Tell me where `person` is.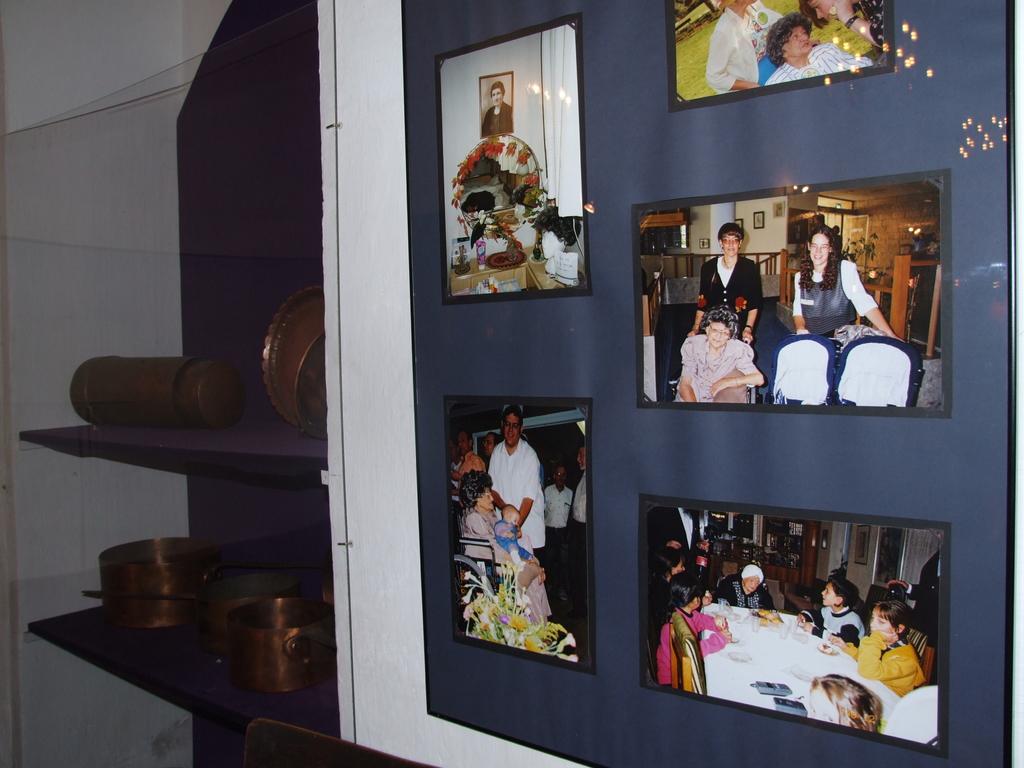
`person` is at (left=542, top=463, right=568, bottom=591).
